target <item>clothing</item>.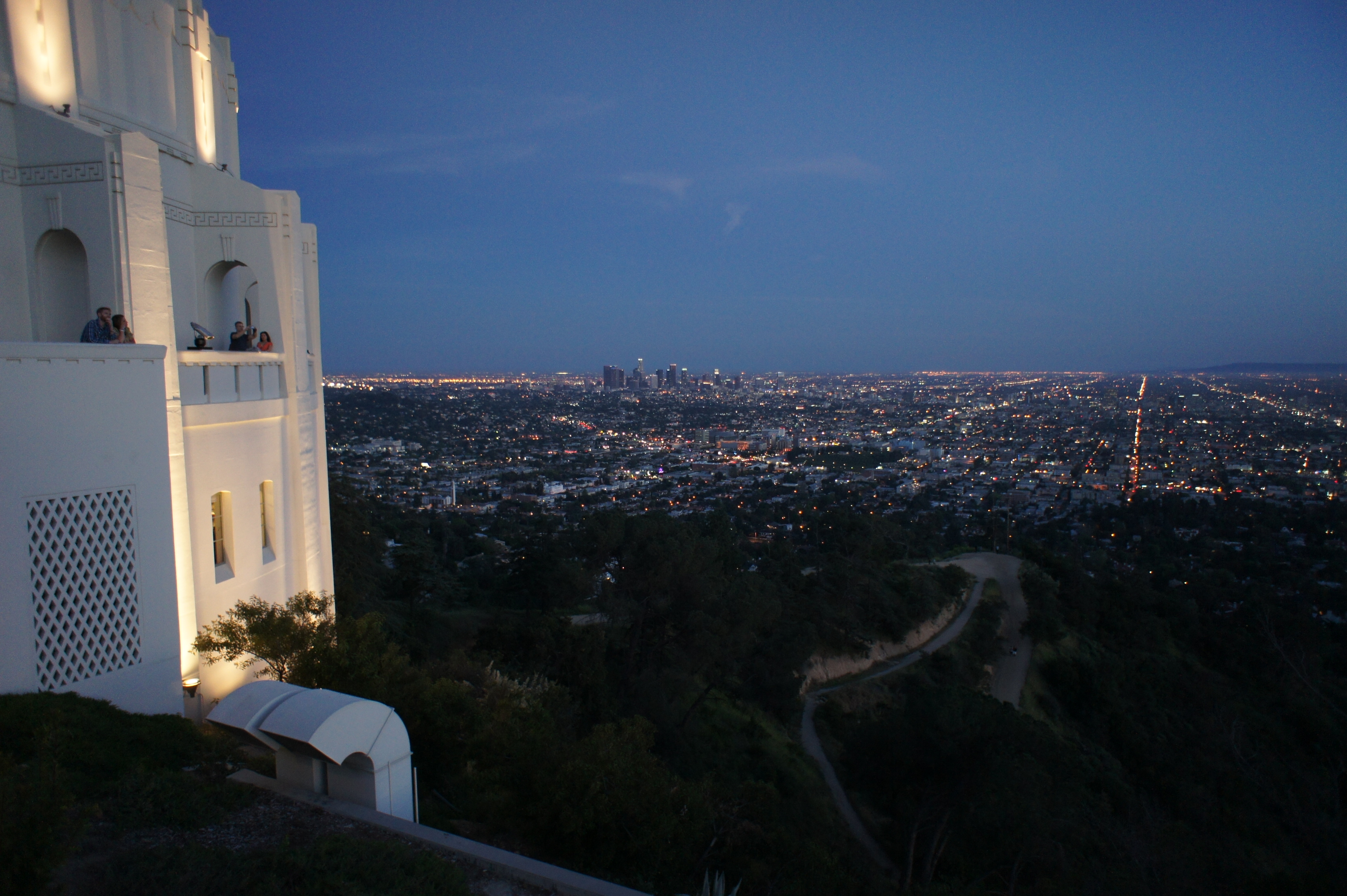
Target region: <bbox>104, 135, 110, 141</bbox>.
